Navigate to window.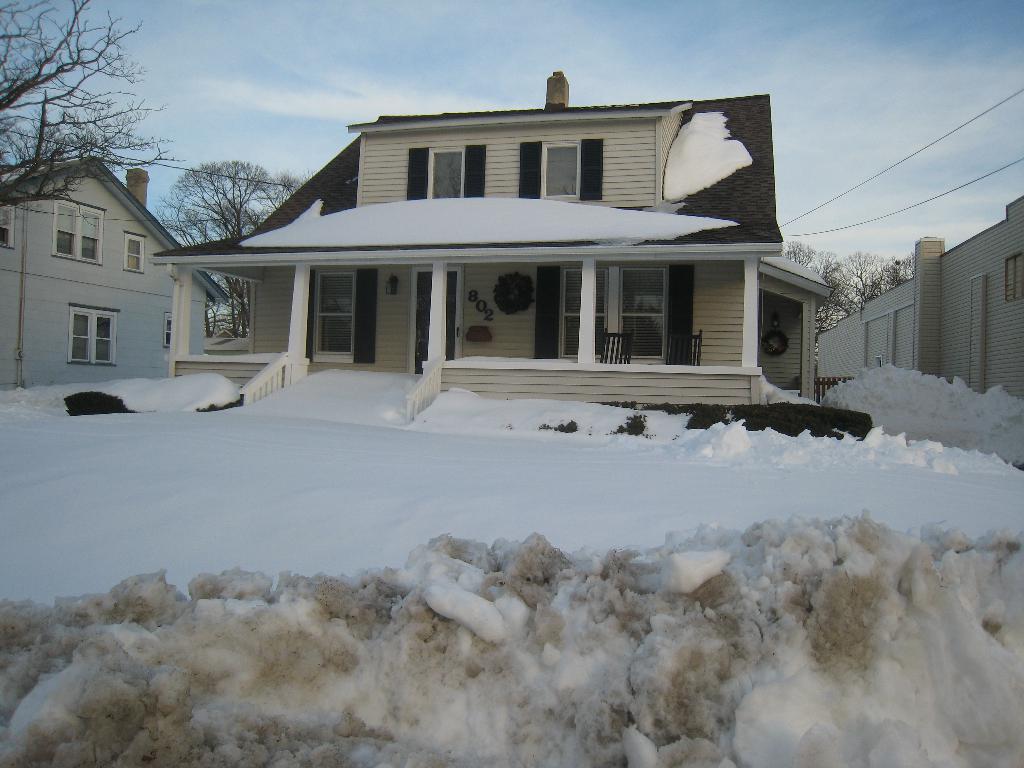
Navigation target: 66 307 117 373.
